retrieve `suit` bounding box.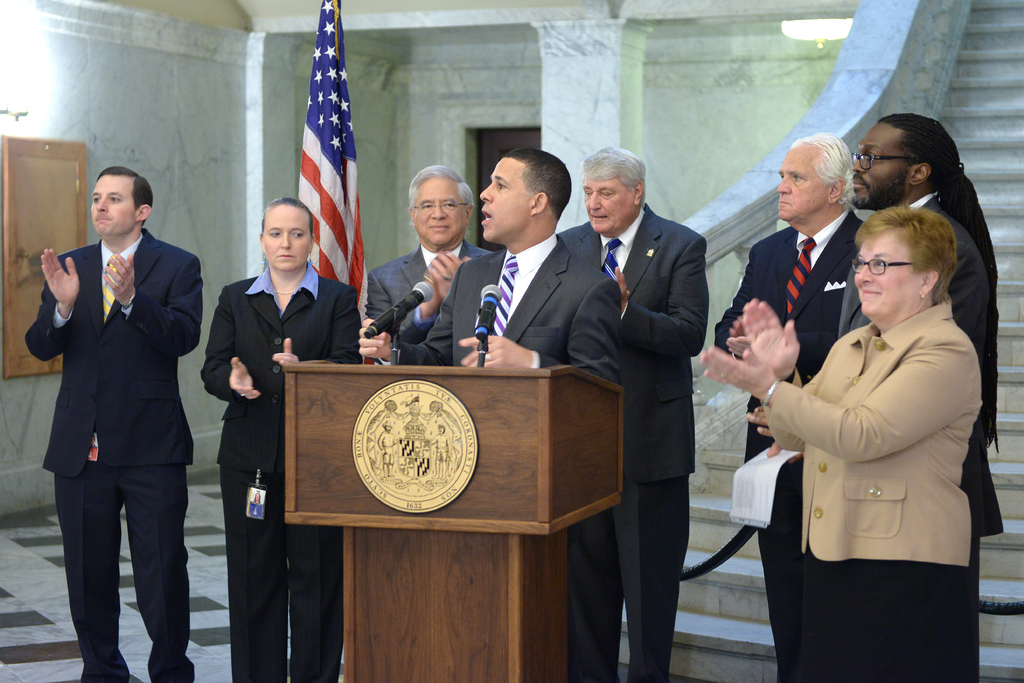
Bounding box: (359, 244, 495, 344).
